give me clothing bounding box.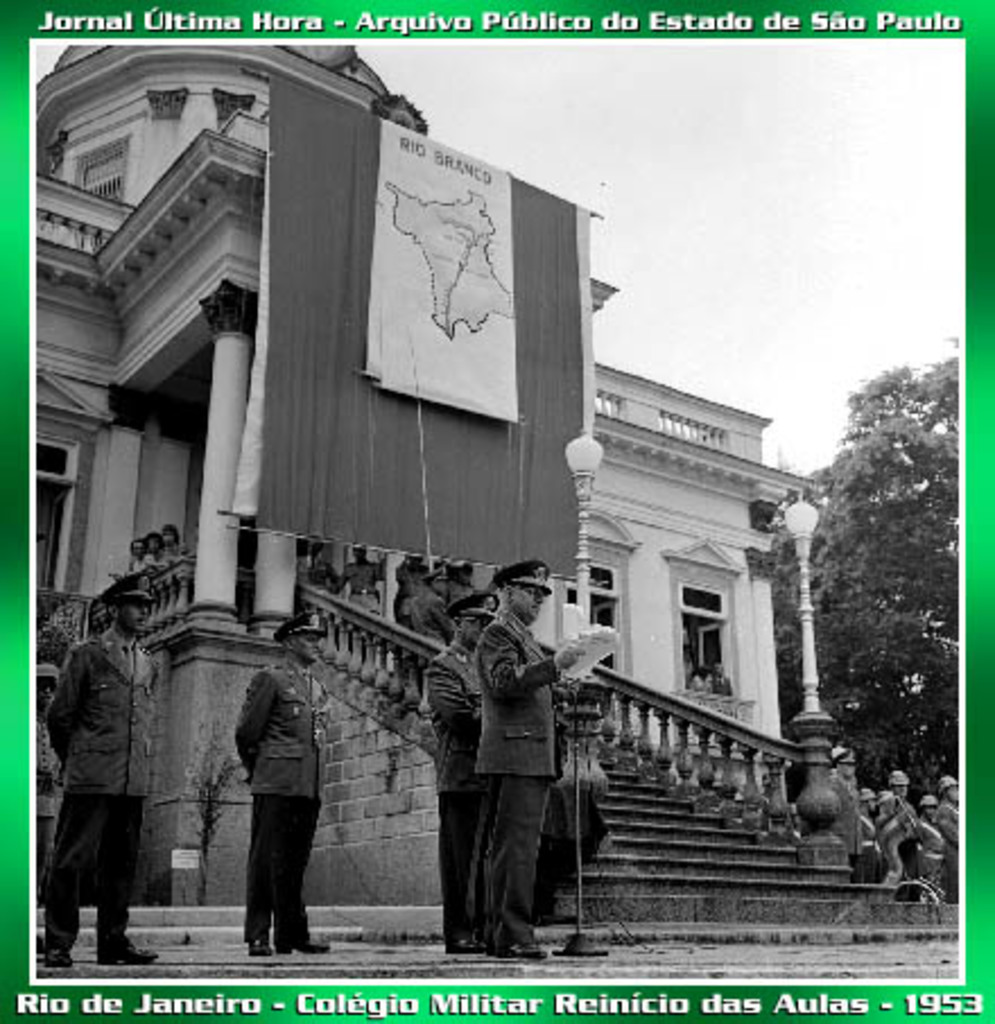
445/583/477/604.
